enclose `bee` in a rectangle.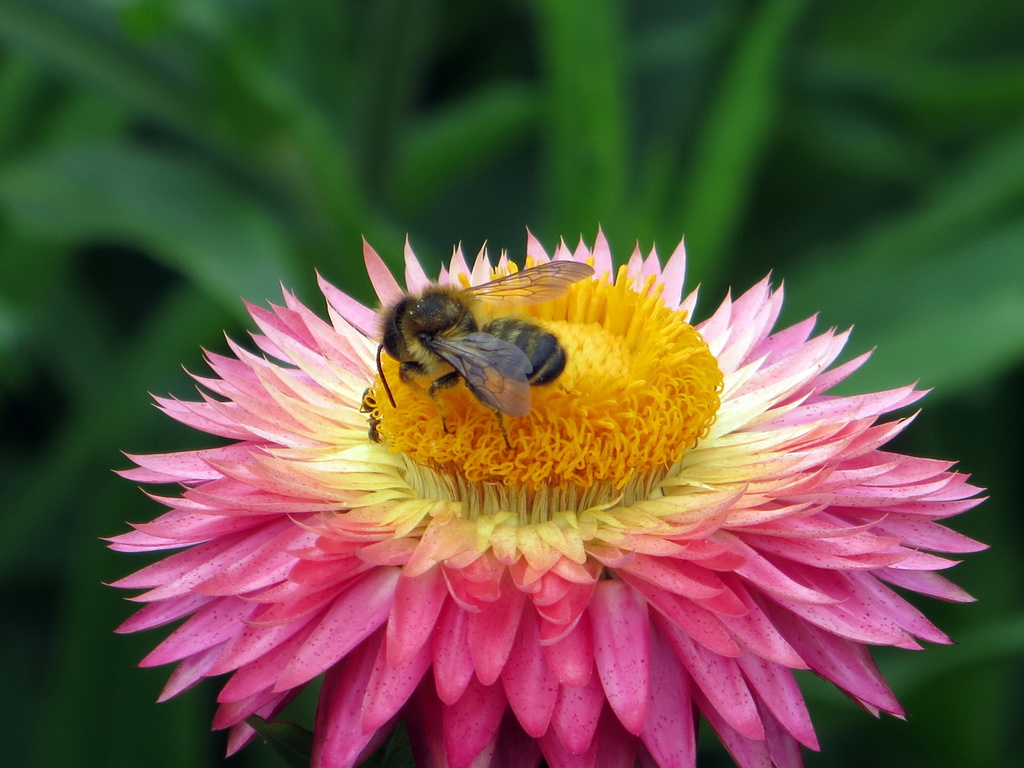
rect(333, 237, 615, 459).
